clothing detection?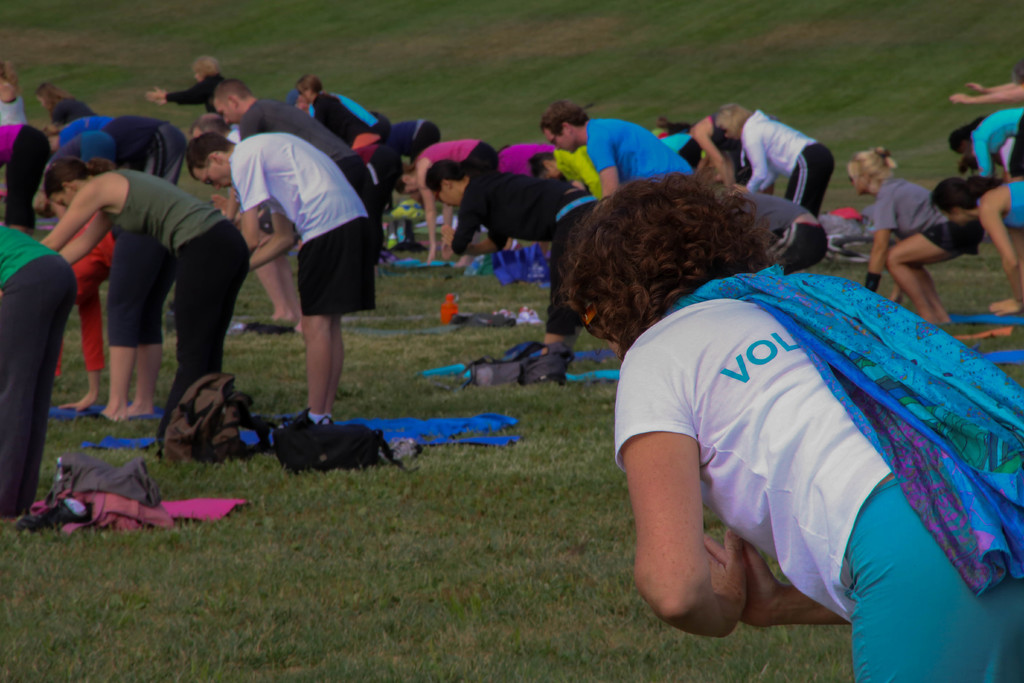
462/179/589/238
